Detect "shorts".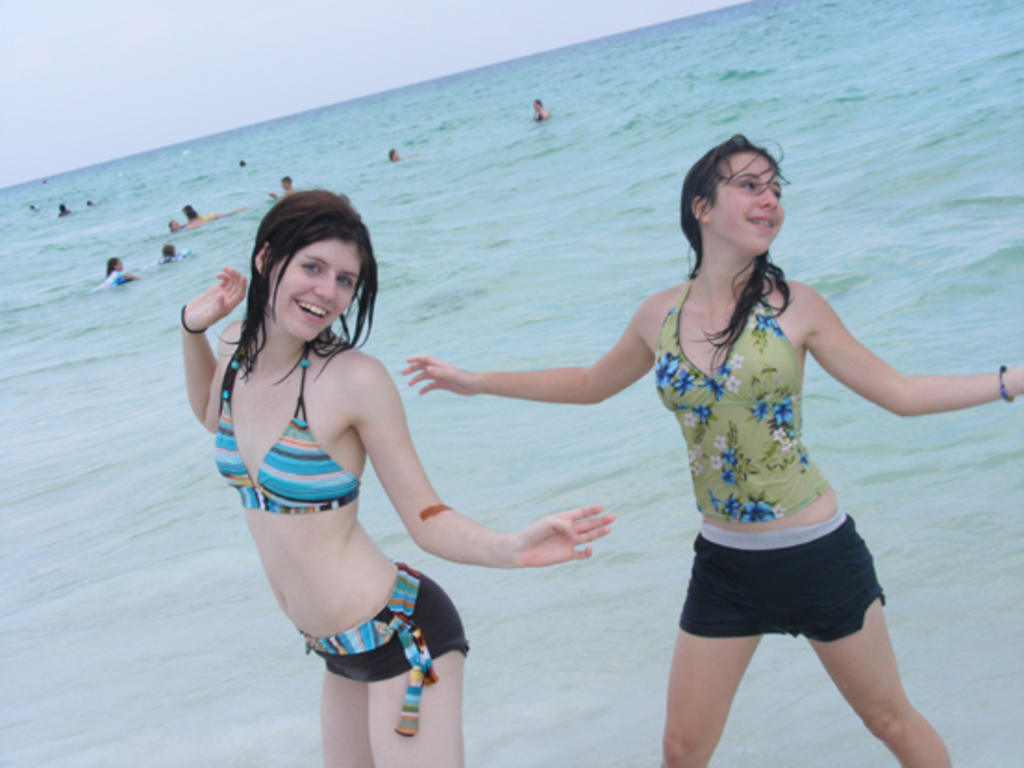
Detected at locate(294, 559, 465, 737).
